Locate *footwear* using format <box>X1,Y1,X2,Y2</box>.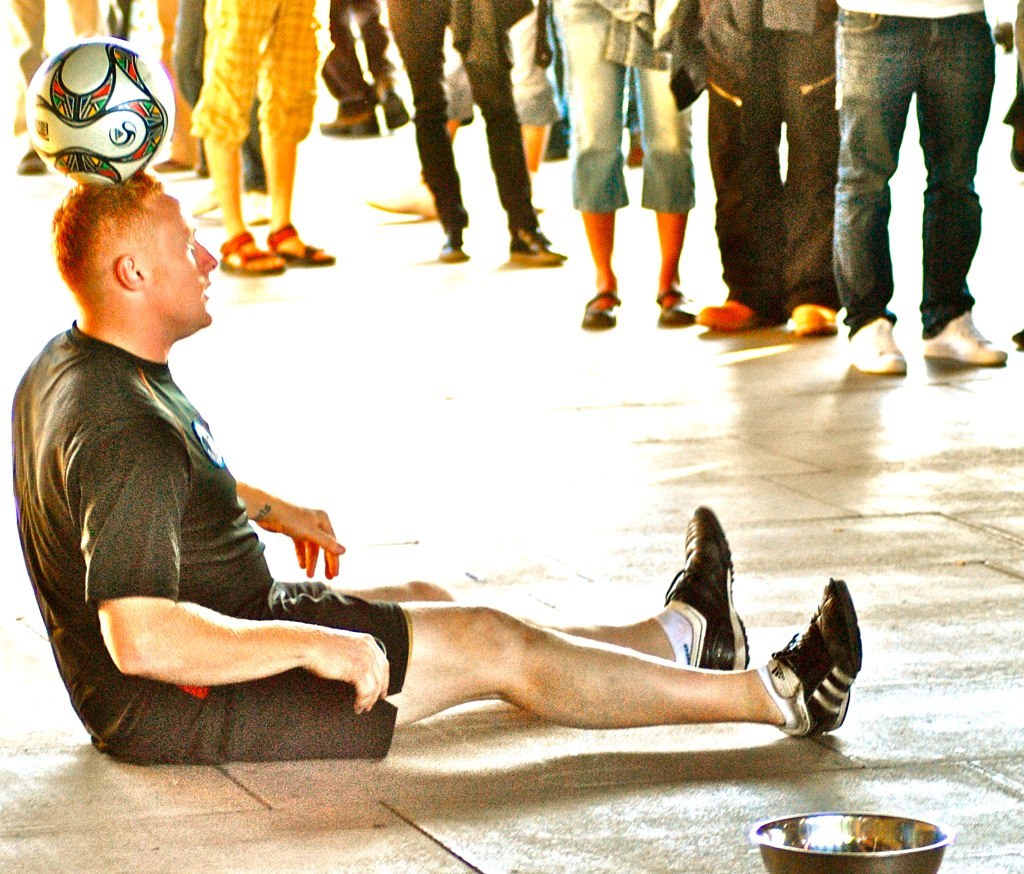
<box>368,187,438,226</box>.
